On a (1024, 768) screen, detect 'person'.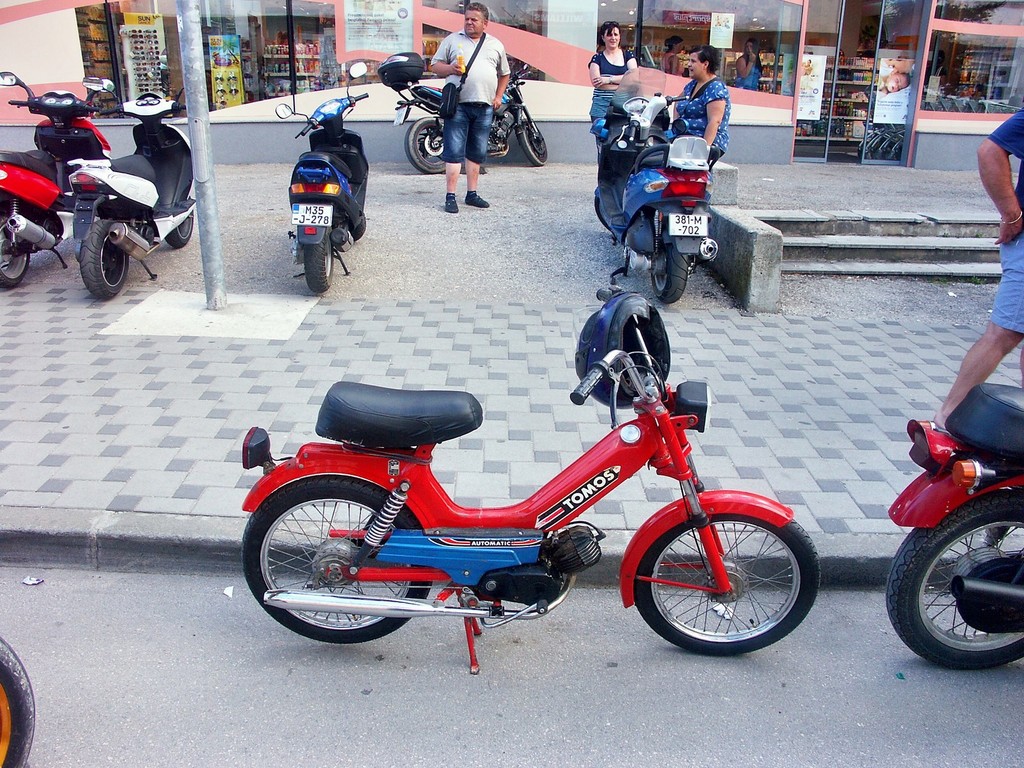
678:45:728:163.
